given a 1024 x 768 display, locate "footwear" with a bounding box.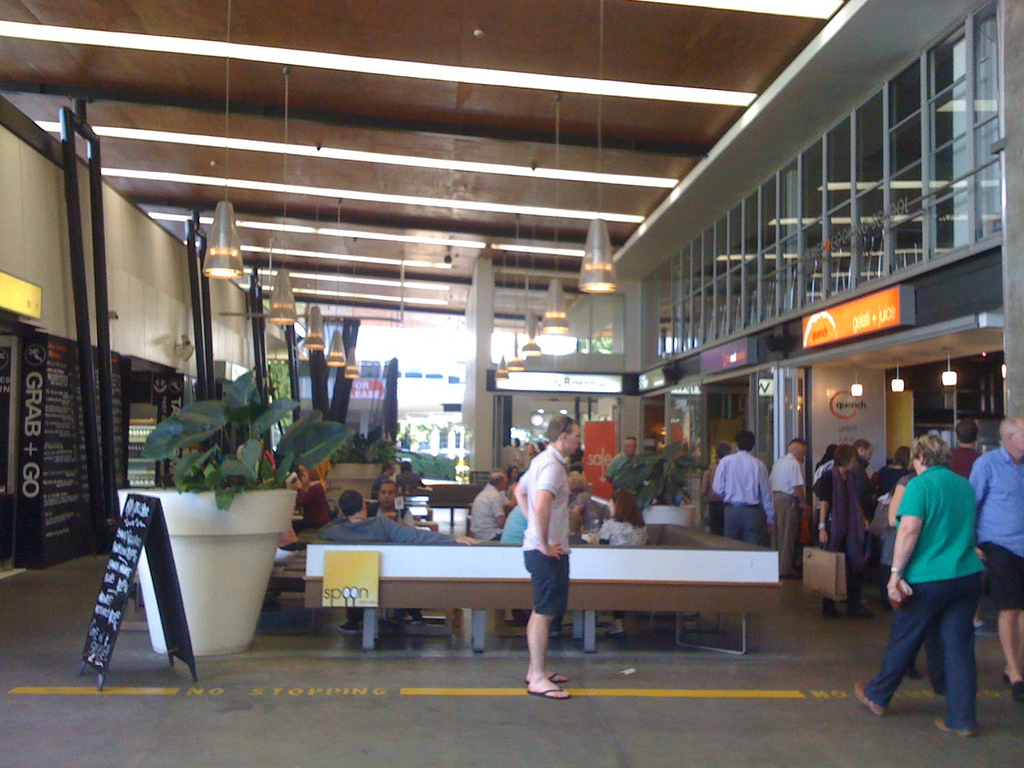
Located: 855:680:887:717.
